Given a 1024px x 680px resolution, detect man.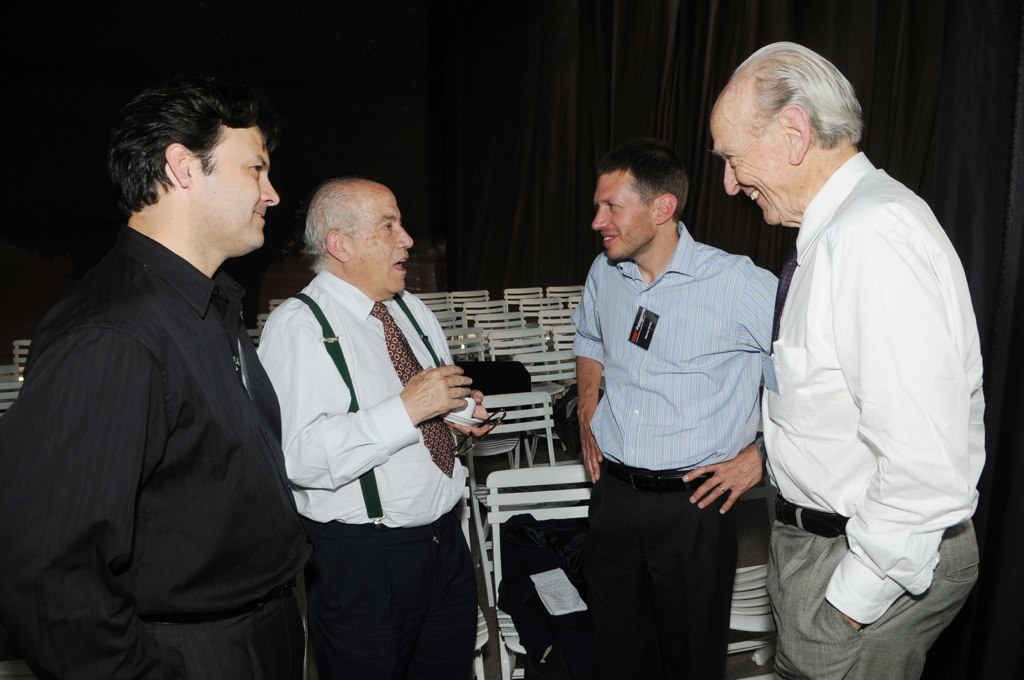
detection(563, 141, 781, 679).
